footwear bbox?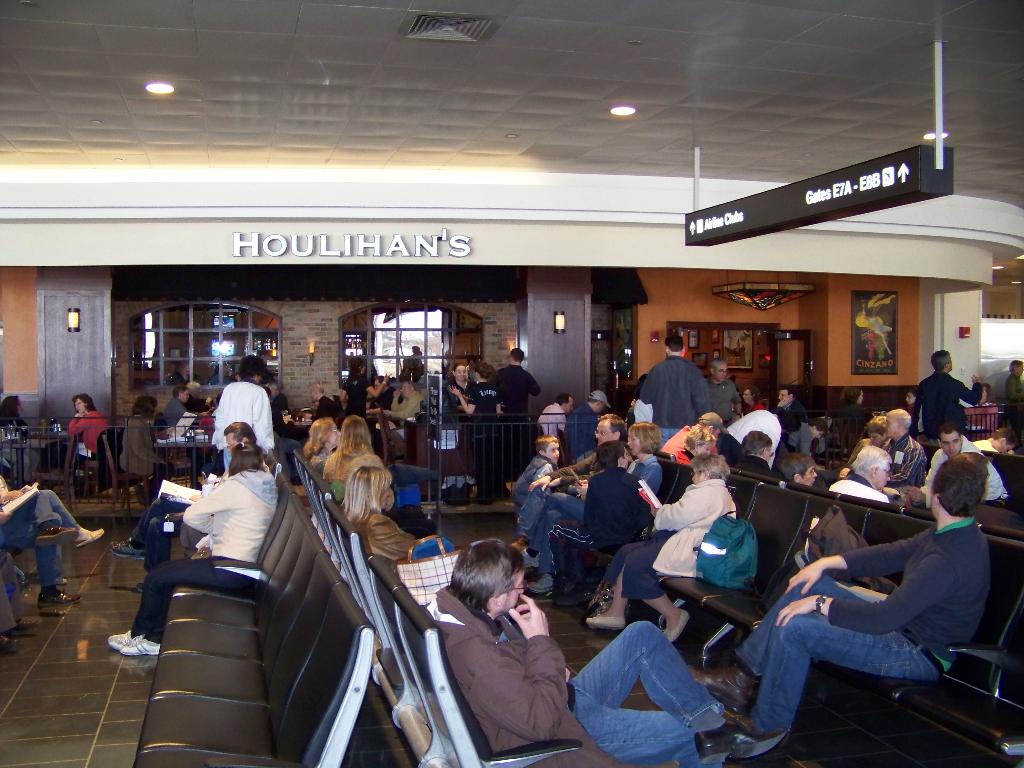
x1=108 y1=633 x2=136 y2=646
